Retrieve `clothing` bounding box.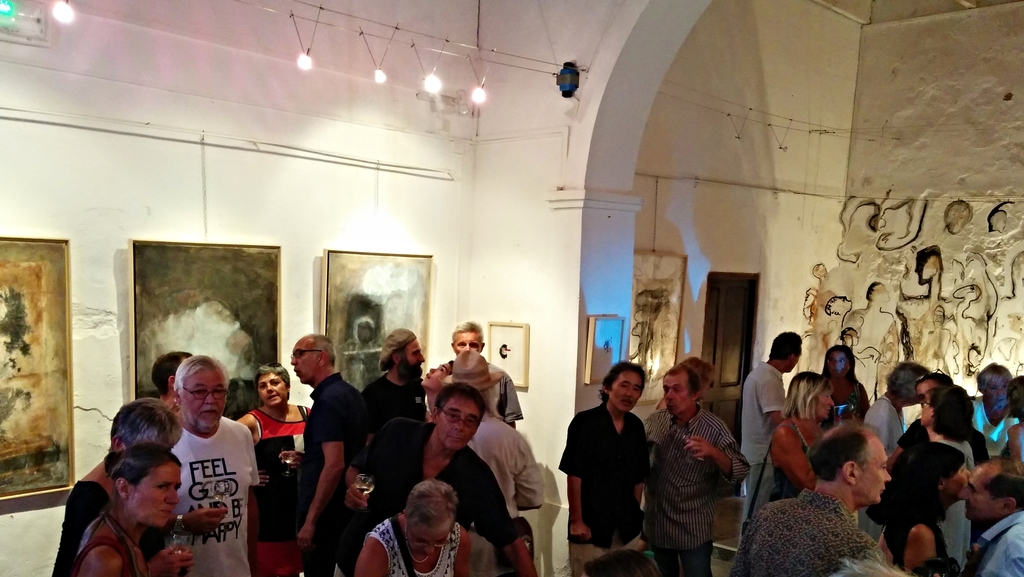
Bounding box: (left=63, top=514, right=143, bottom=576).
